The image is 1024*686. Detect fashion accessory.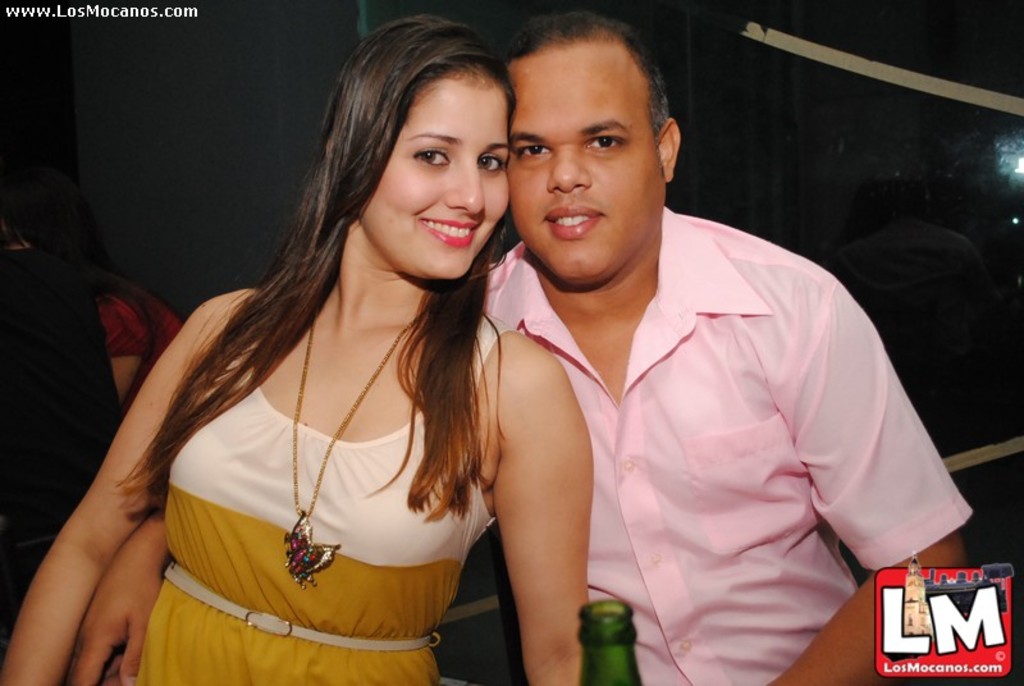
Detection: <region>284, 307, 421, 589</region>.
